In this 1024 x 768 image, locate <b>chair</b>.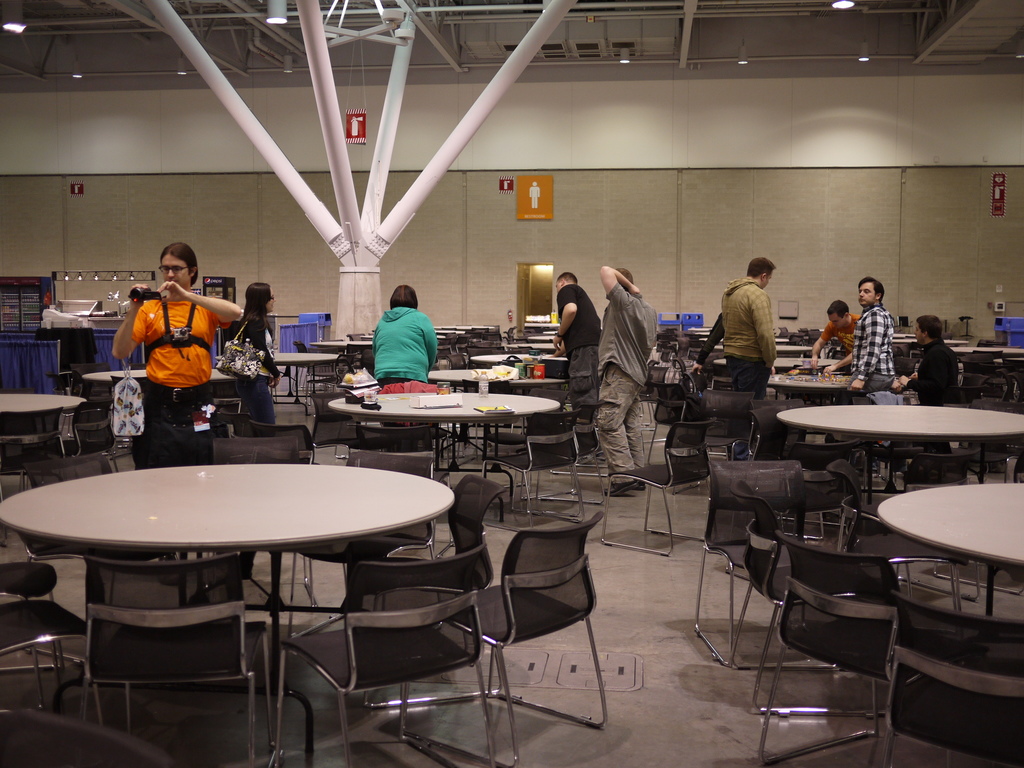
Bounding box: detection(477, 409, 585, 534).
